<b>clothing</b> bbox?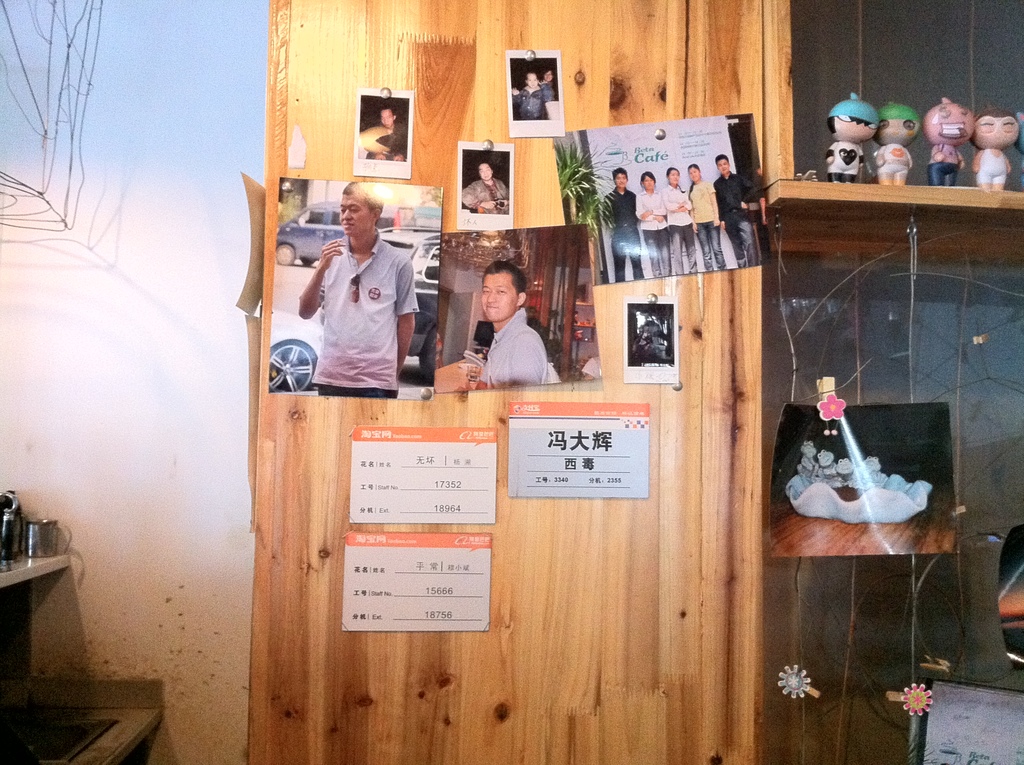
locate(461, 174, 511, 216)
